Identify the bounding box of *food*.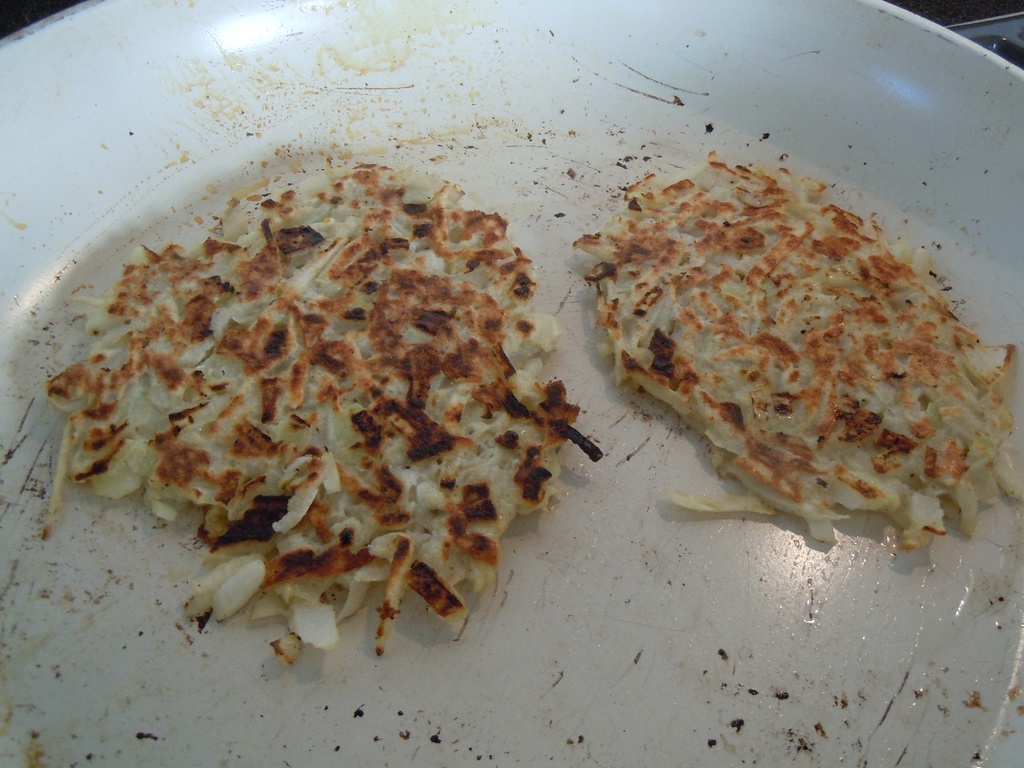
x1=572 y1=147 x2=1023 y2=550.
